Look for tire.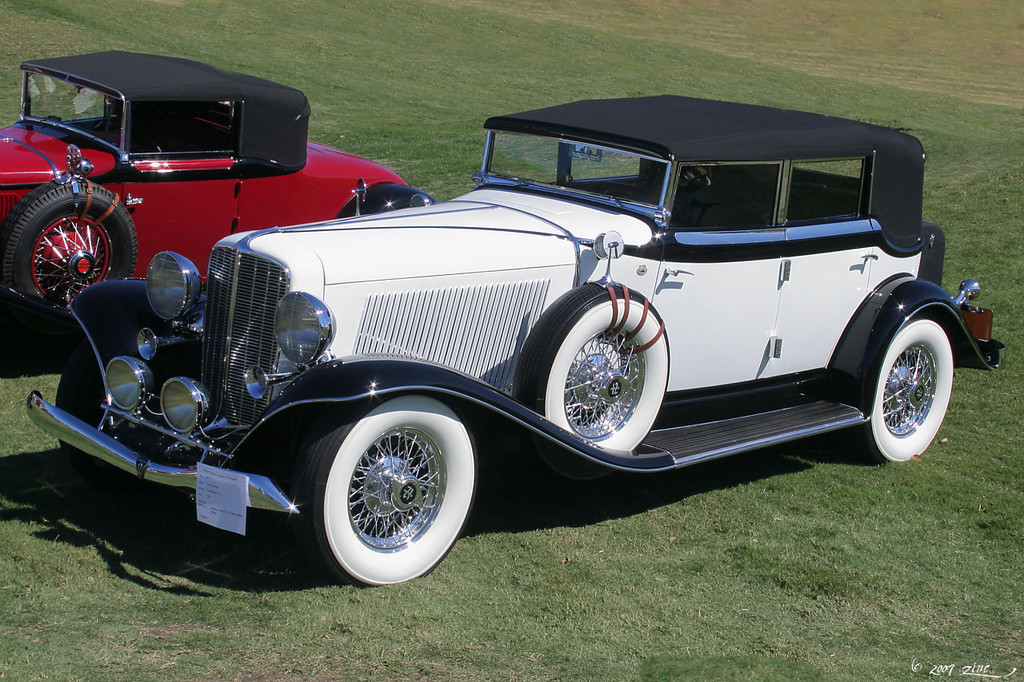
Found: box=[511, 285, 668, 453].
